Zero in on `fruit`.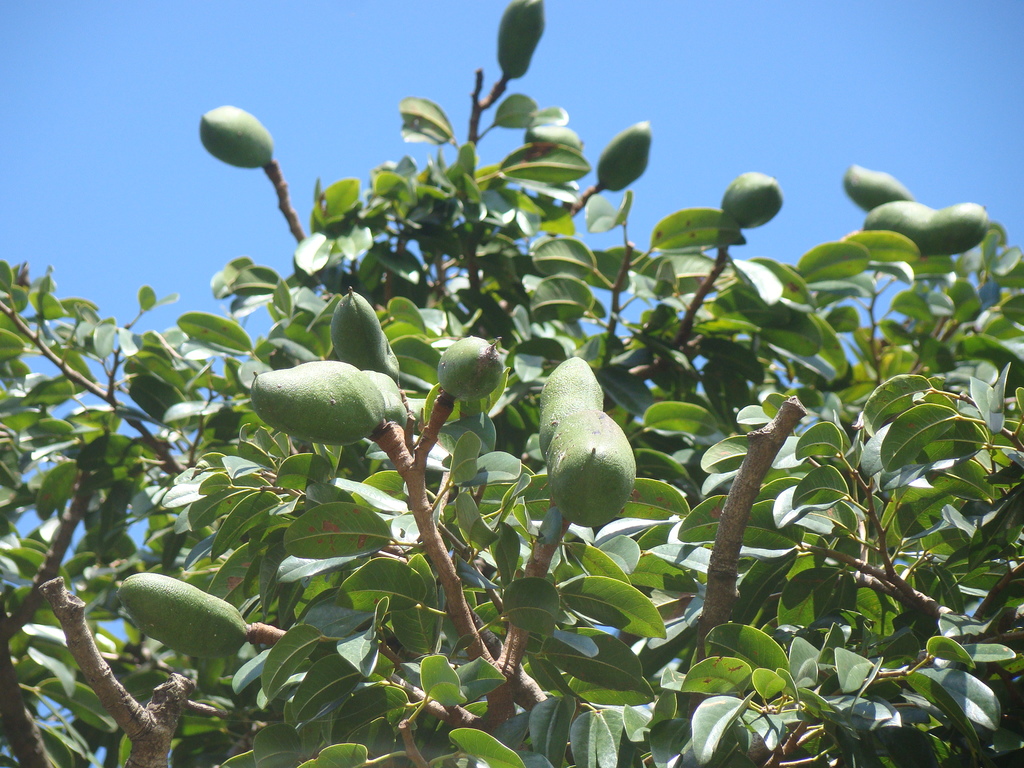
Zeroed in: x1=715 y1=166 x2=784 y2=232.
